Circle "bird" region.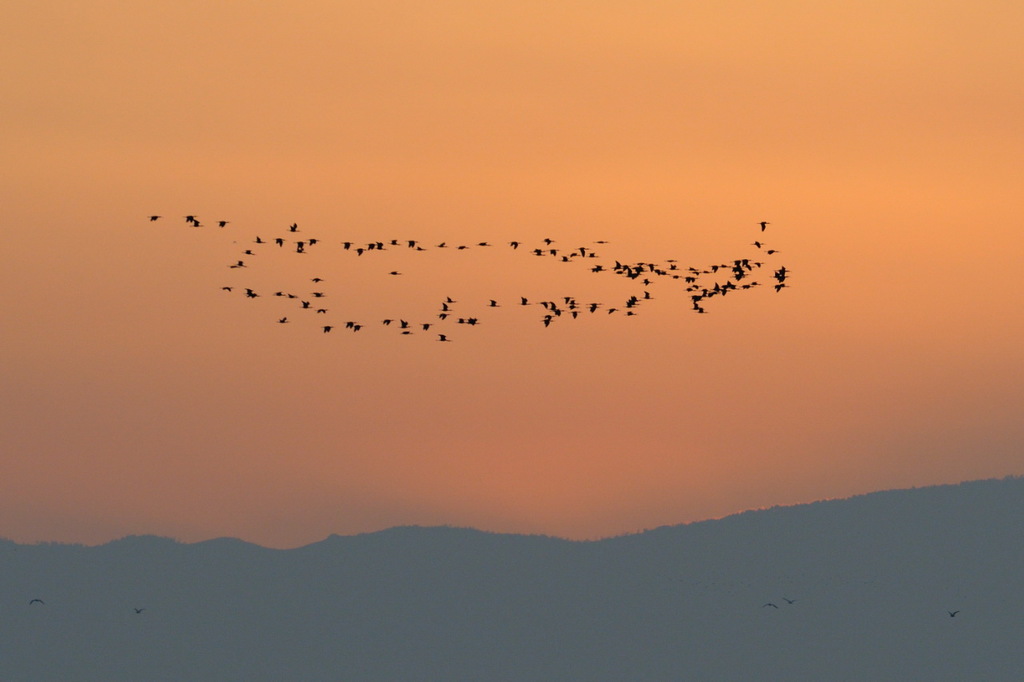
Region: 540/236/555/244.
